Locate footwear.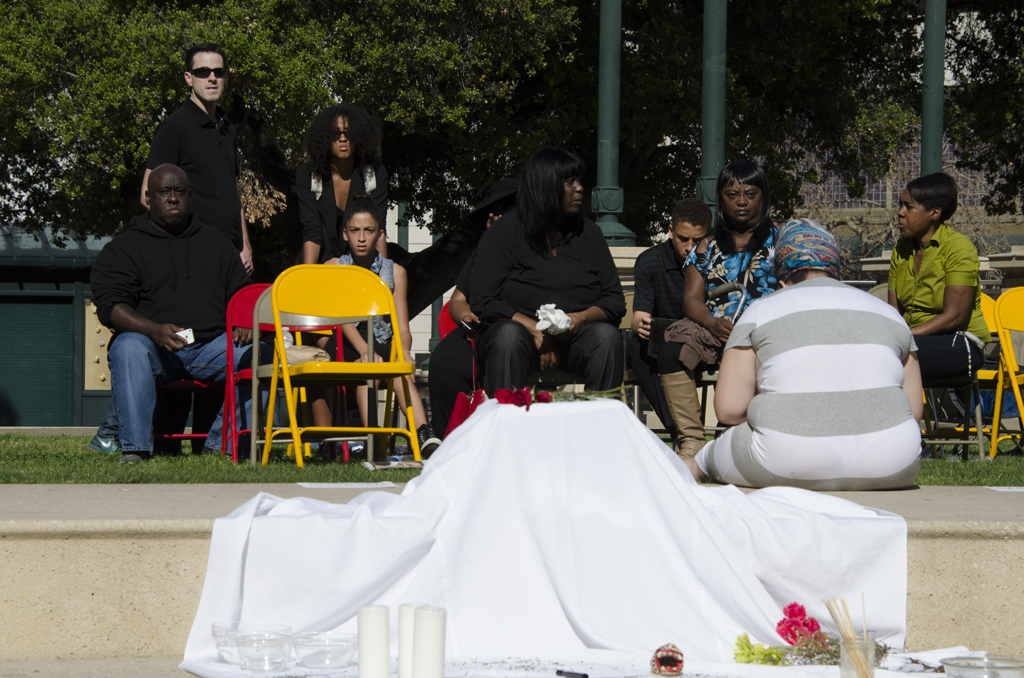
Bounding box: x1=81 y1=432 x2=120 y2=453.
